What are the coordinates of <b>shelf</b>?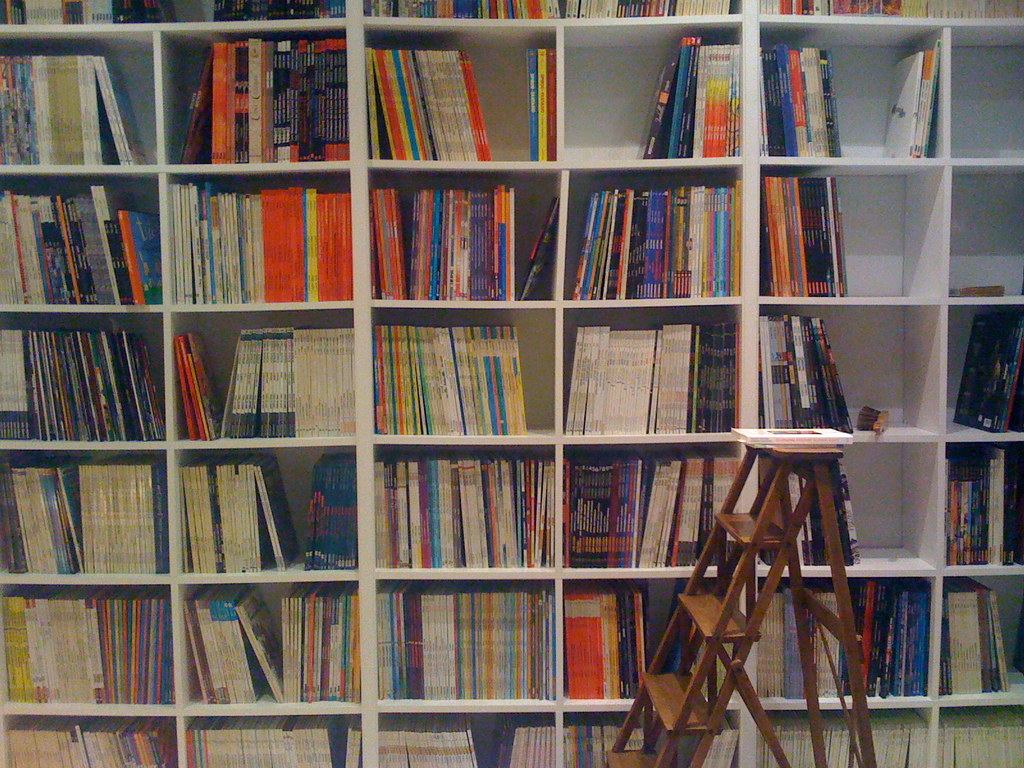
[x1=367, y1=157, x2=563, y2=325].
